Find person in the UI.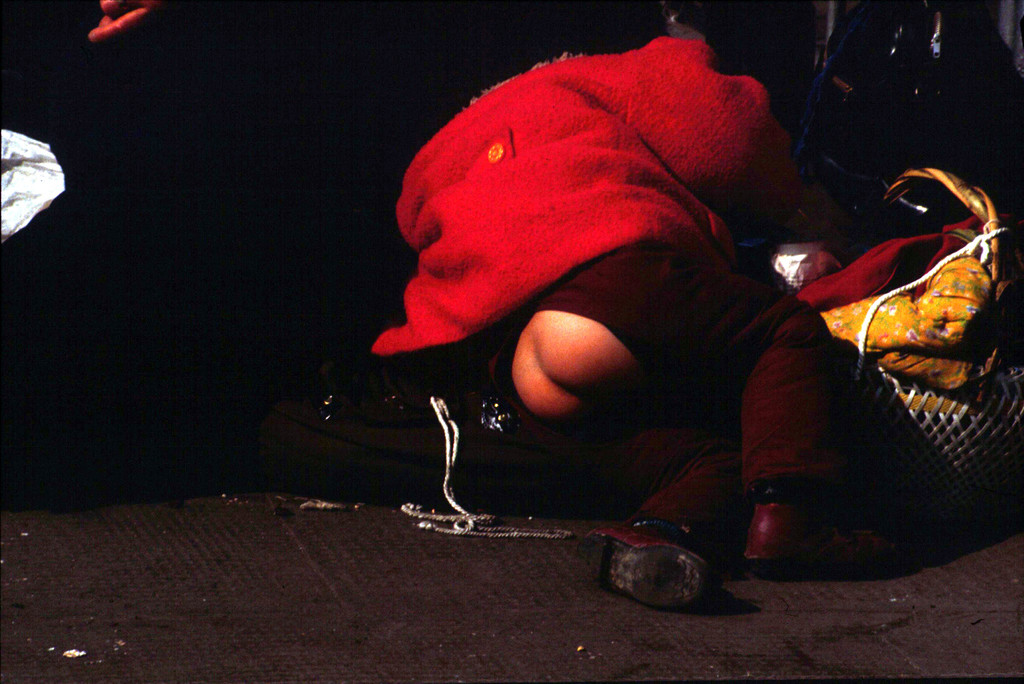
UI element at pyautogui.locateOnScreen(345, 28, 839, 532).
